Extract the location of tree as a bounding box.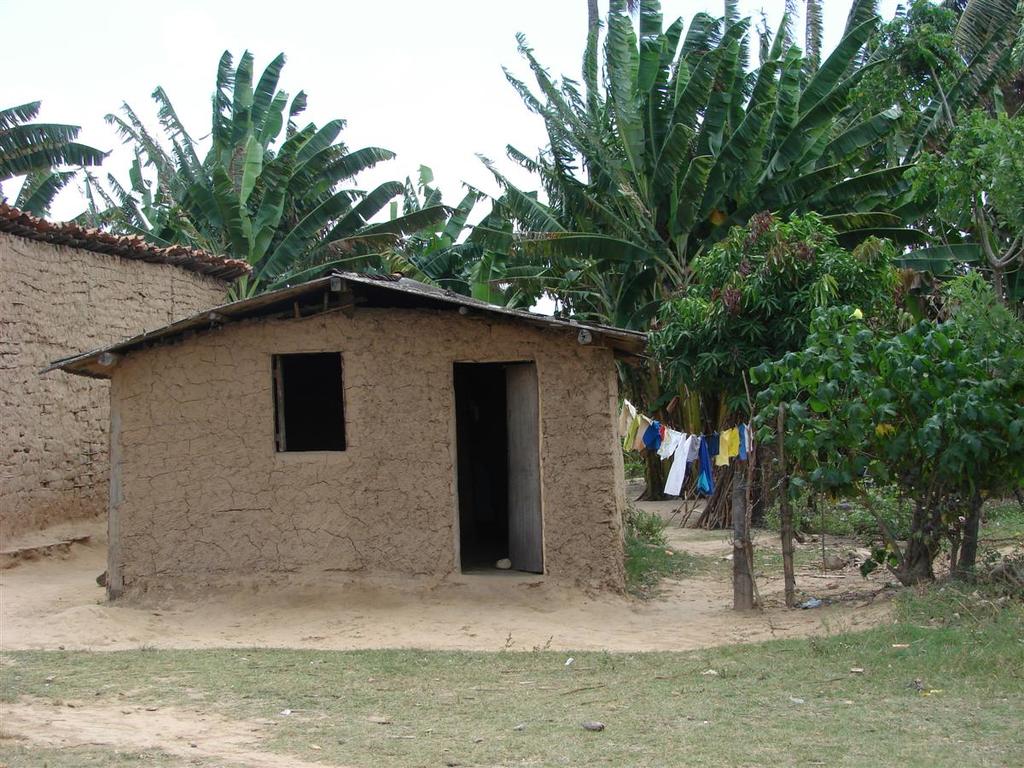
x1=332, y1=164, x2=551, y2=314.
